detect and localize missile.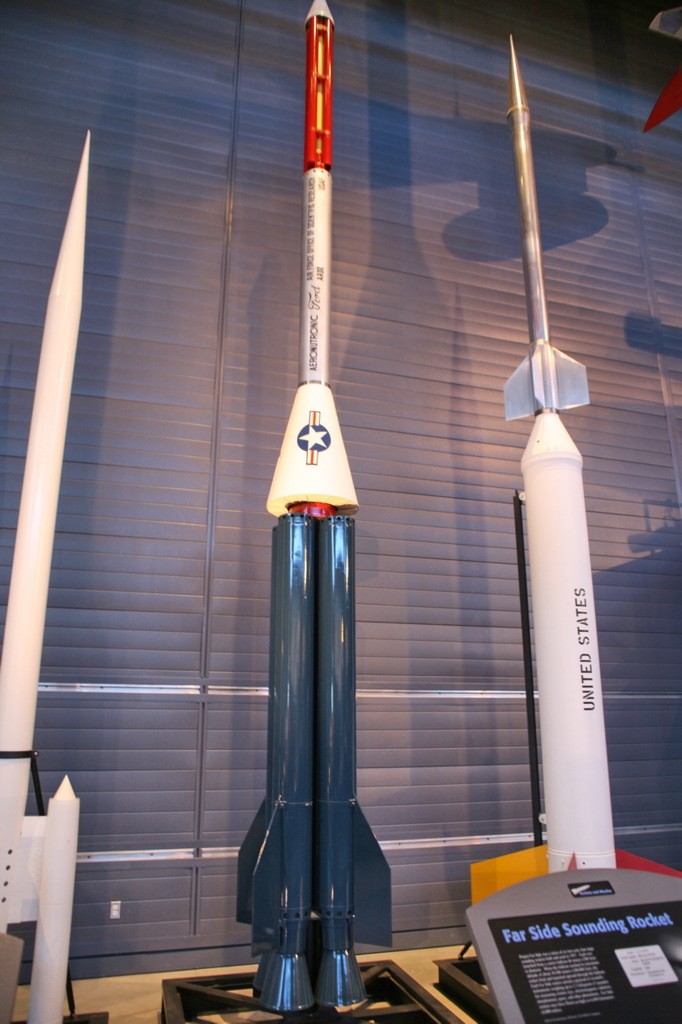
Localized at box=[495, 29, 622, 878].
